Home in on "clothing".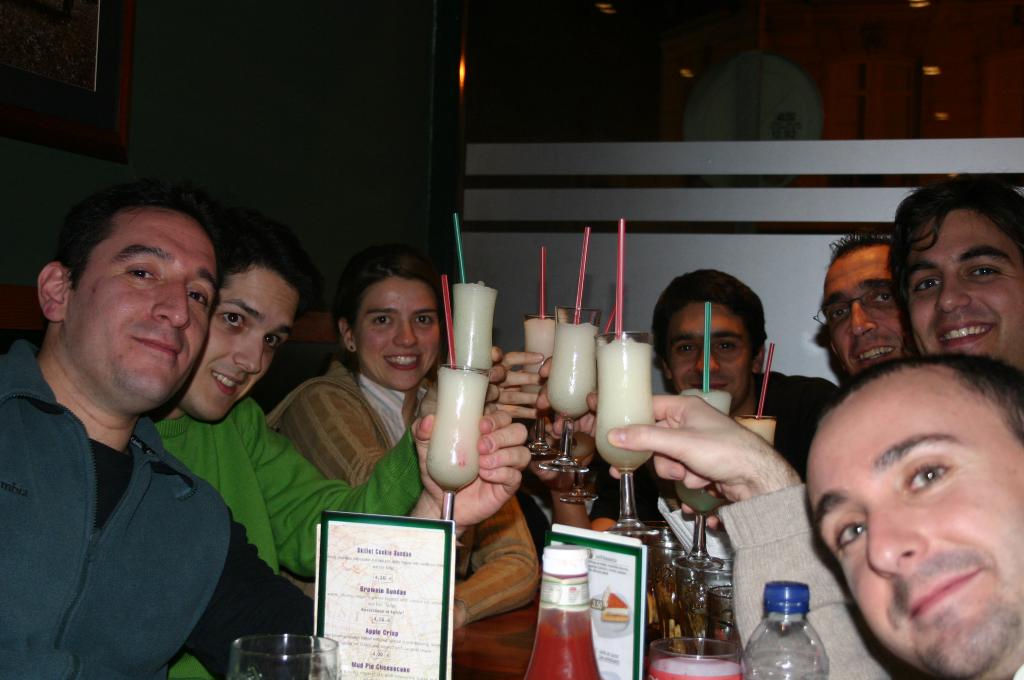
Homed in at [3, 321, 267, 679].
